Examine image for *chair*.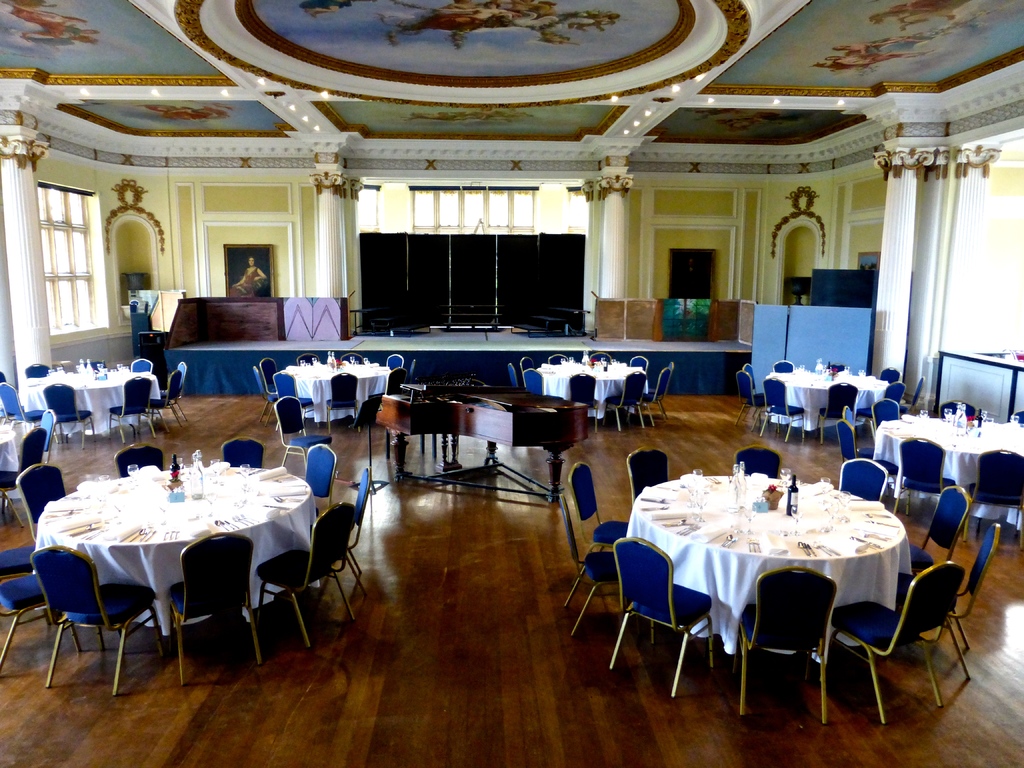
Examination result: select_region(961, 449, 1023, 547).
